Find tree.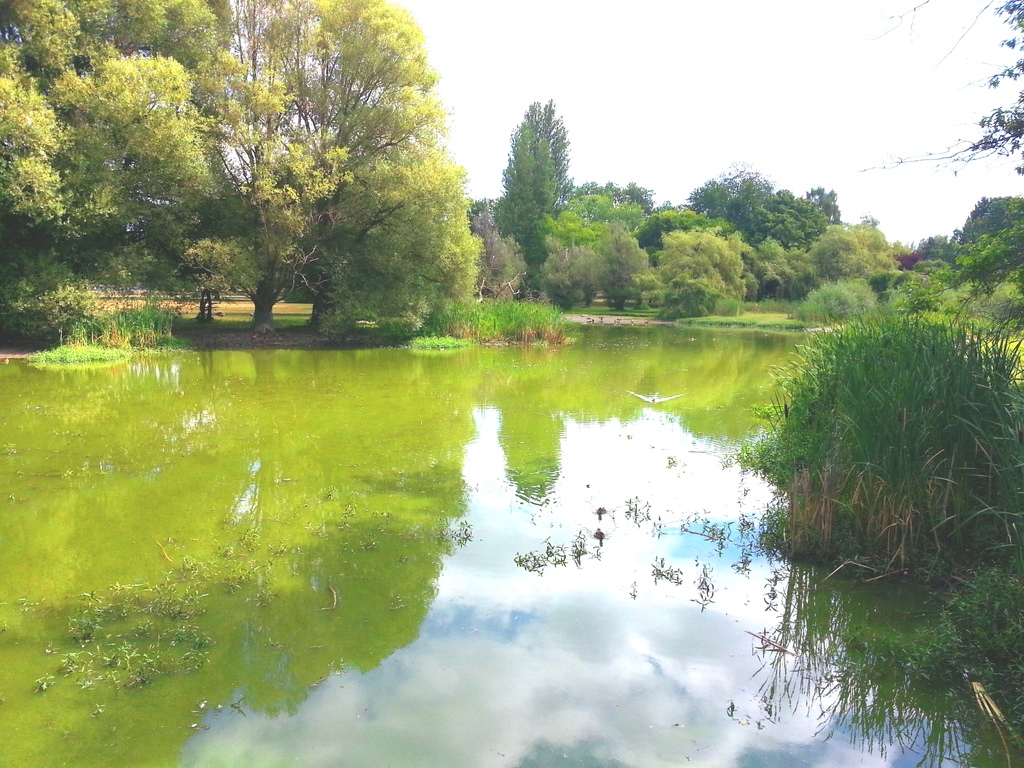
962,161,1023,288.
